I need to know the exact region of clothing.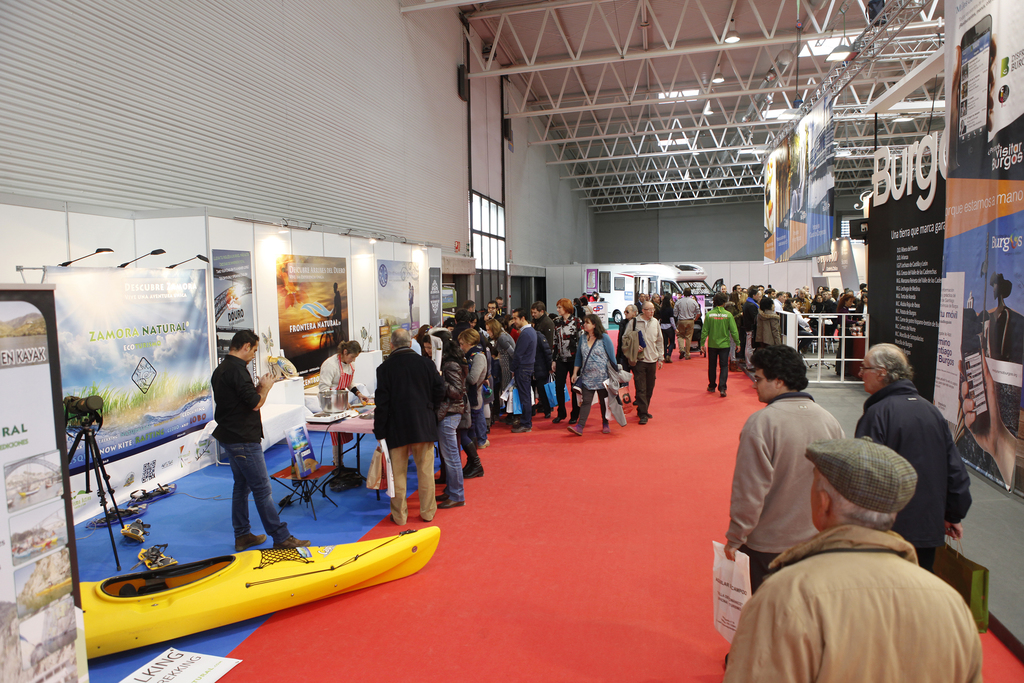
Region: [622, 313, 664, 412].
